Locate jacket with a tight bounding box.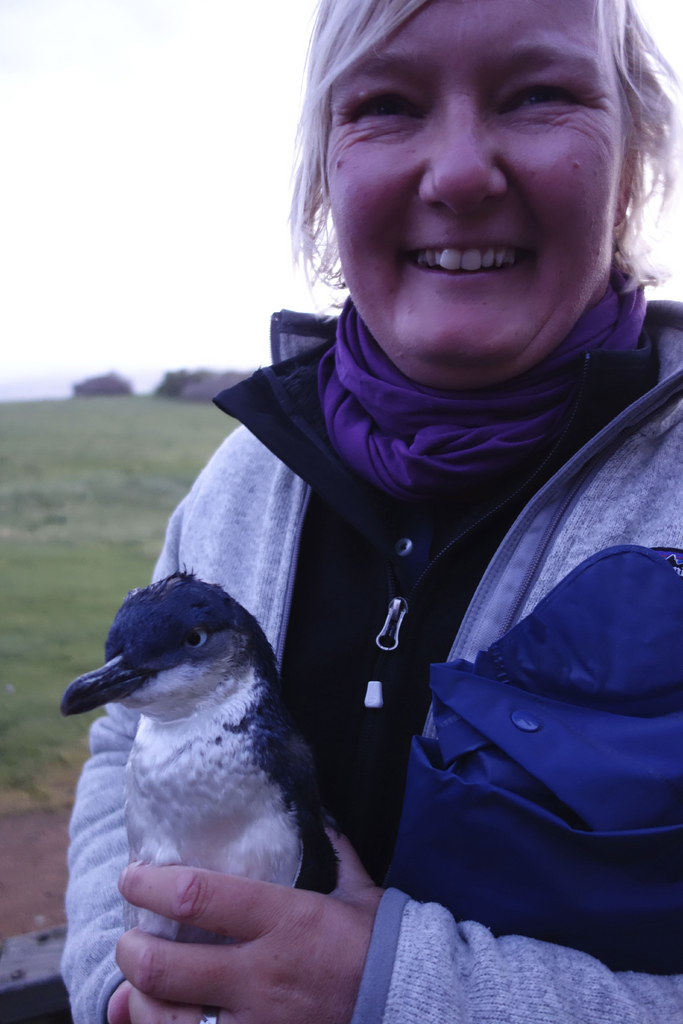
bbox=(53, 292, 682, 1023).
